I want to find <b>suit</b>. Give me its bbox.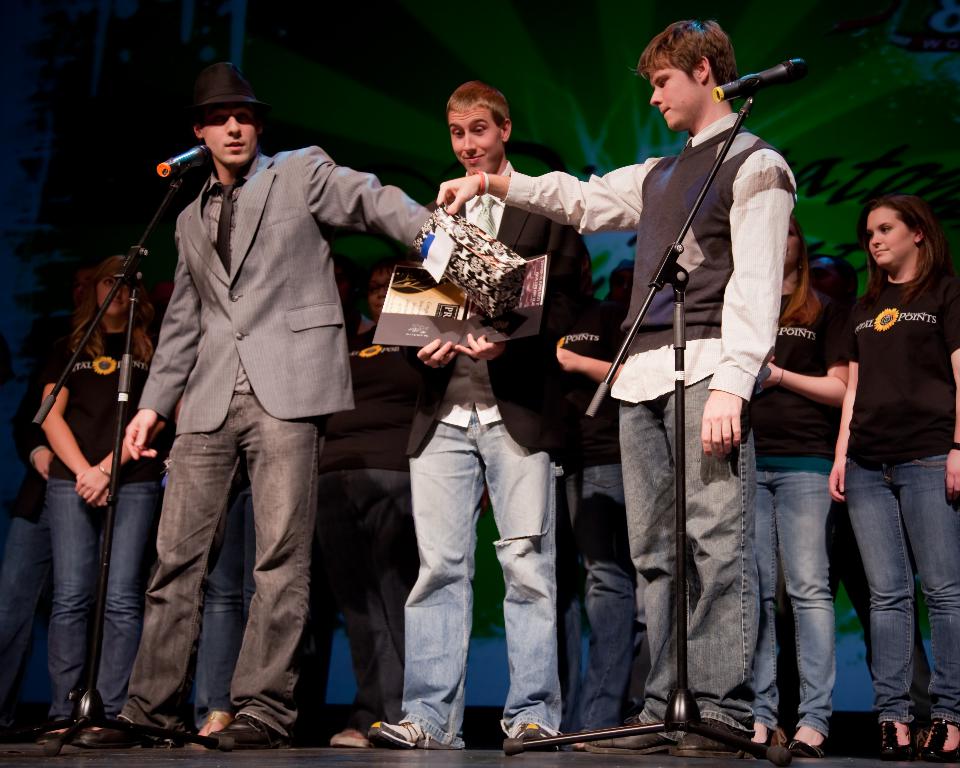
Rect(135, 139, 434, 433).
